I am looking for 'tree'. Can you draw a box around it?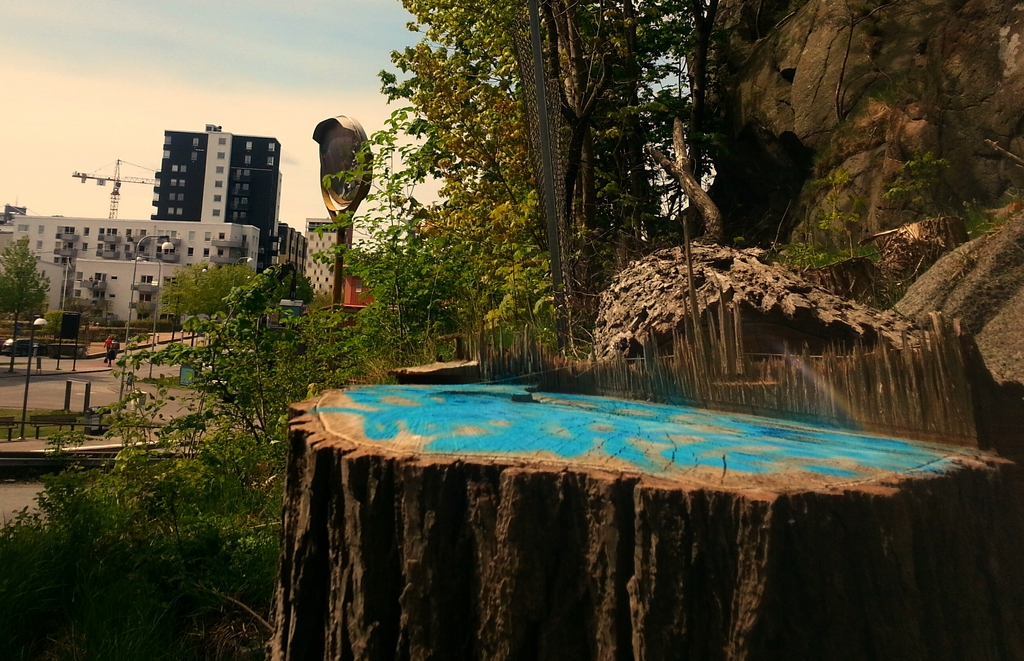
Sure, the bounding box is <region>156, 257, 228, 352</region>.
